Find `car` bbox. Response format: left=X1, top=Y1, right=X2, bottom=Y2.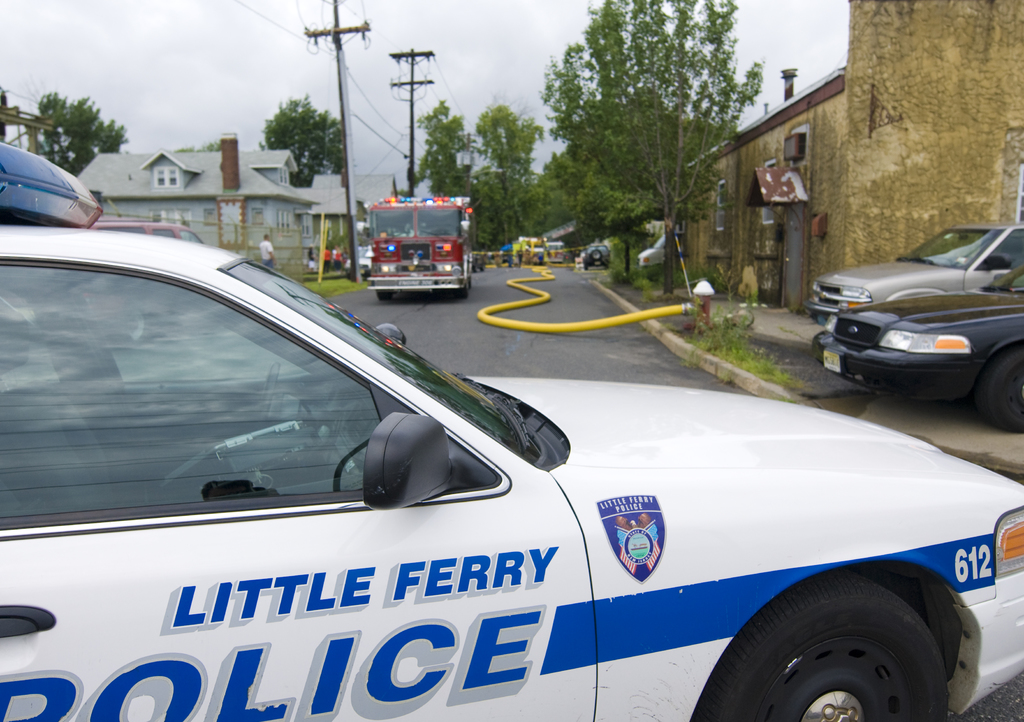
left=344, top=246, right=372, bottom=279.
